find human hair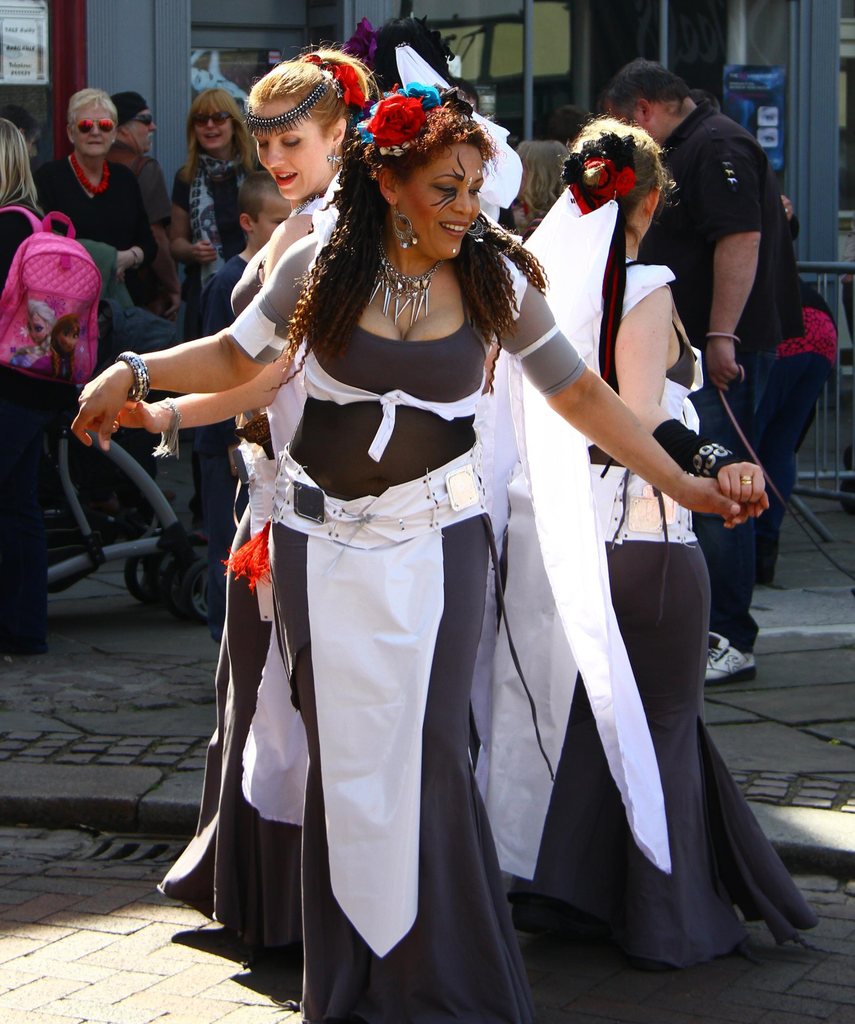
x1=0 y1=108 x2=44 y2=214
